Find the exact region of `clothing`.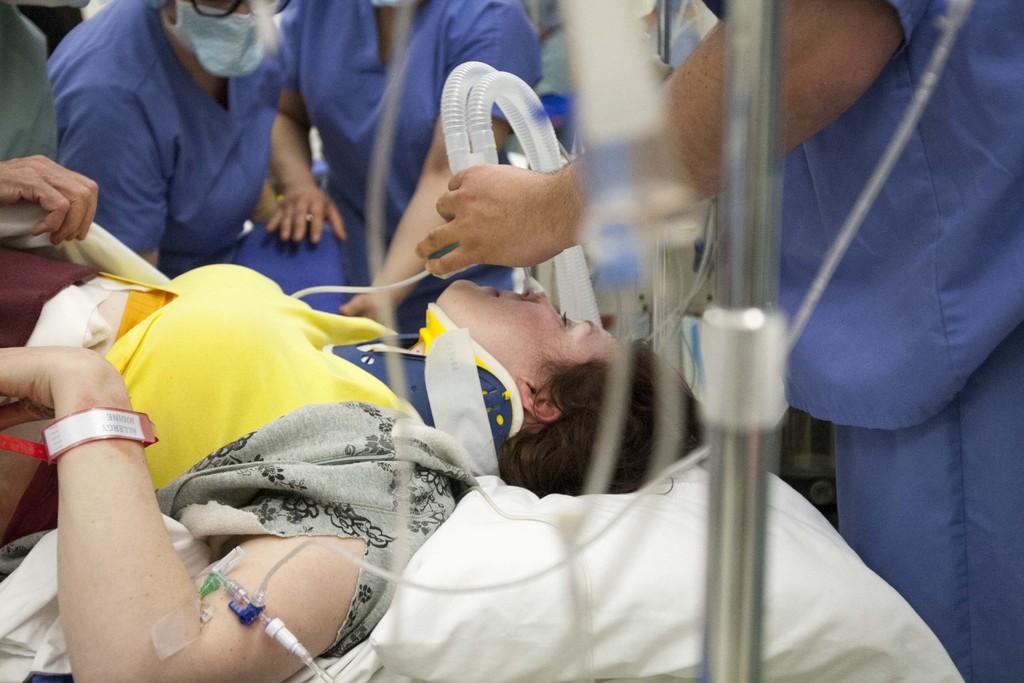
Exact region: bbox=[280, 0, 543, 333].
